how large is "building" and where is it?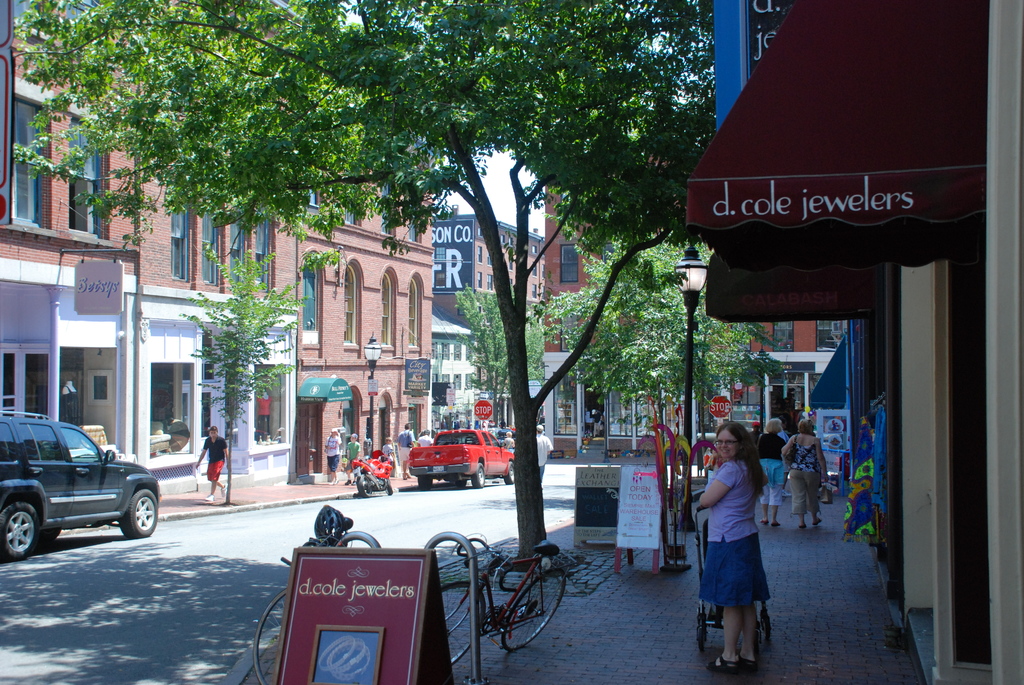
Bounding box: left=541, top=124, right=846, bottom=448.
